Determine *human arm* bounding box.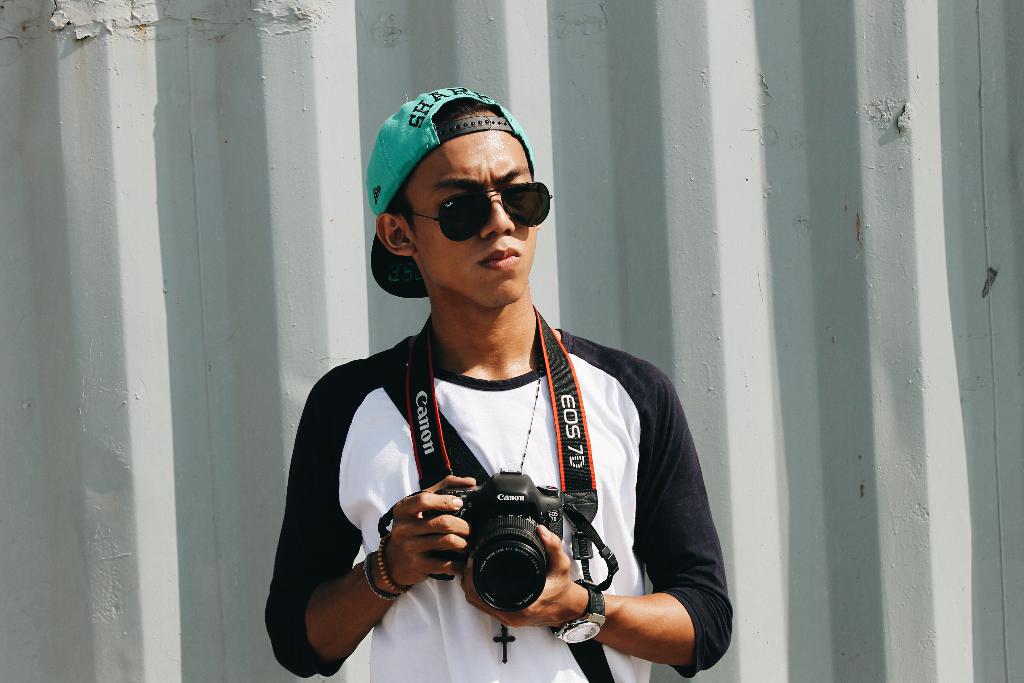
Determined: (454, 374, 735, 676).
